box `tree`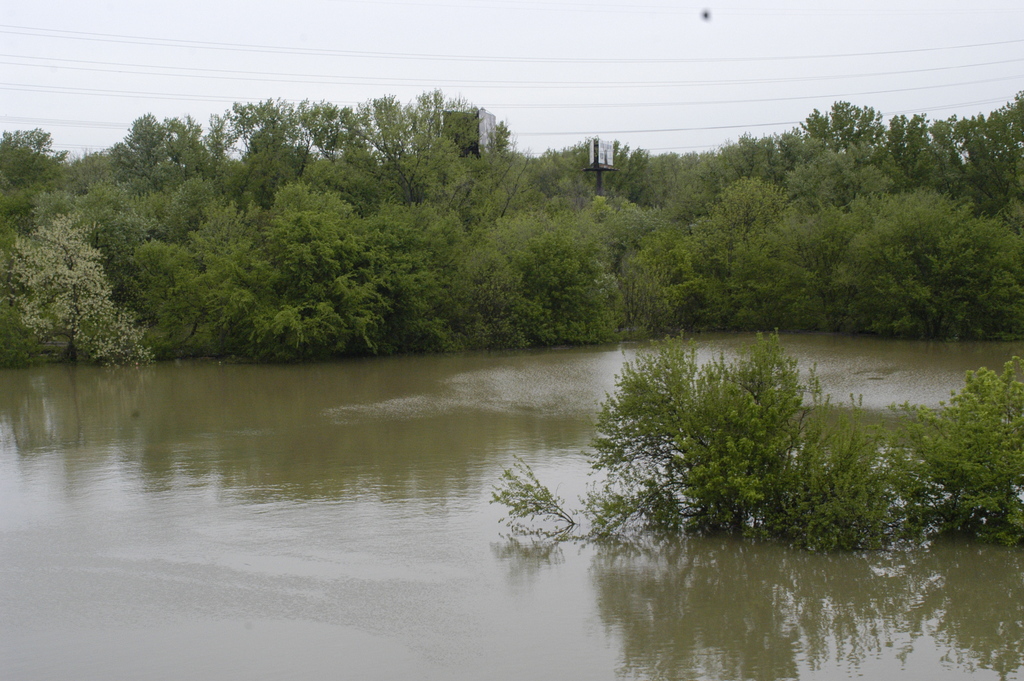
left=789, top=96, right=882, bottom=163
